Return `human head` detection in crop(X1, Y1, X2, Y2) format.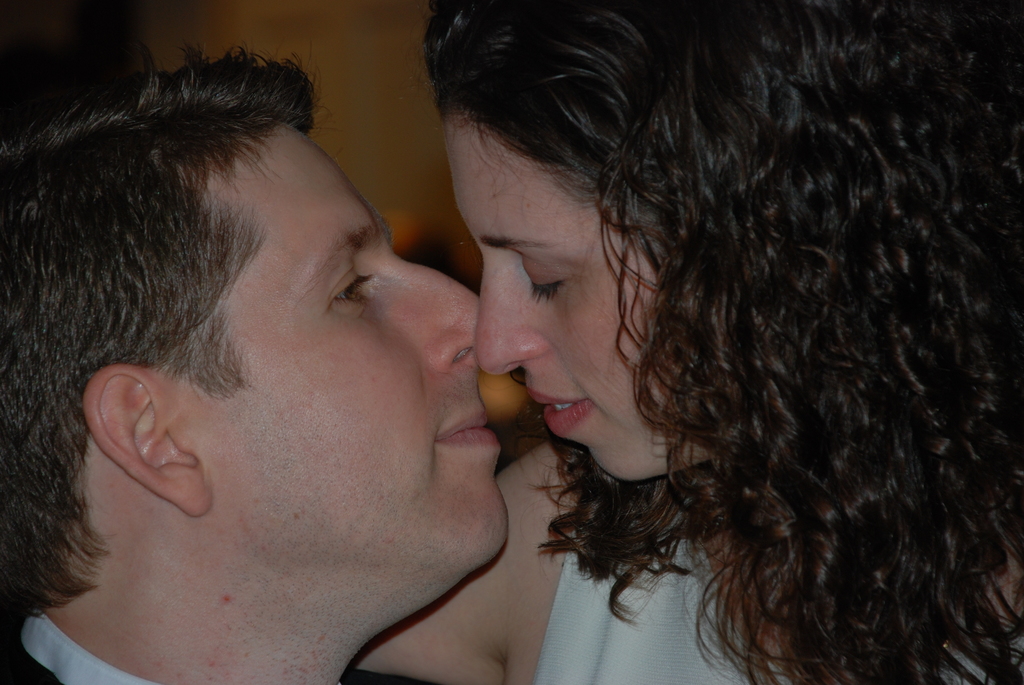
crop(39, 72, 479, 595).
